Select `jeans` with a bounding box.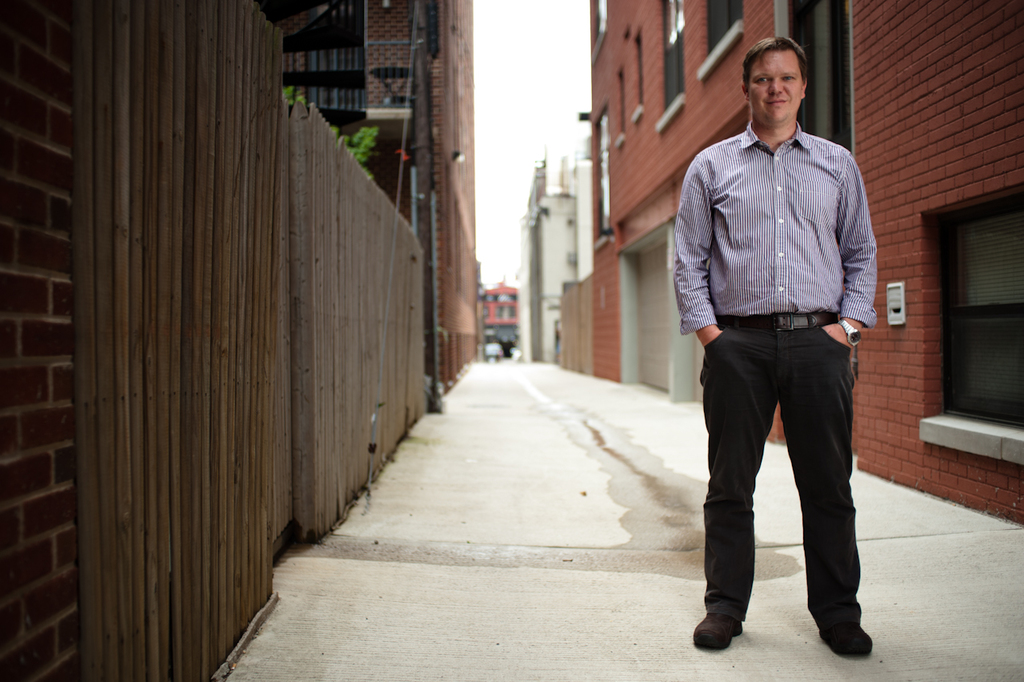
(695, 321, 870, 560).
